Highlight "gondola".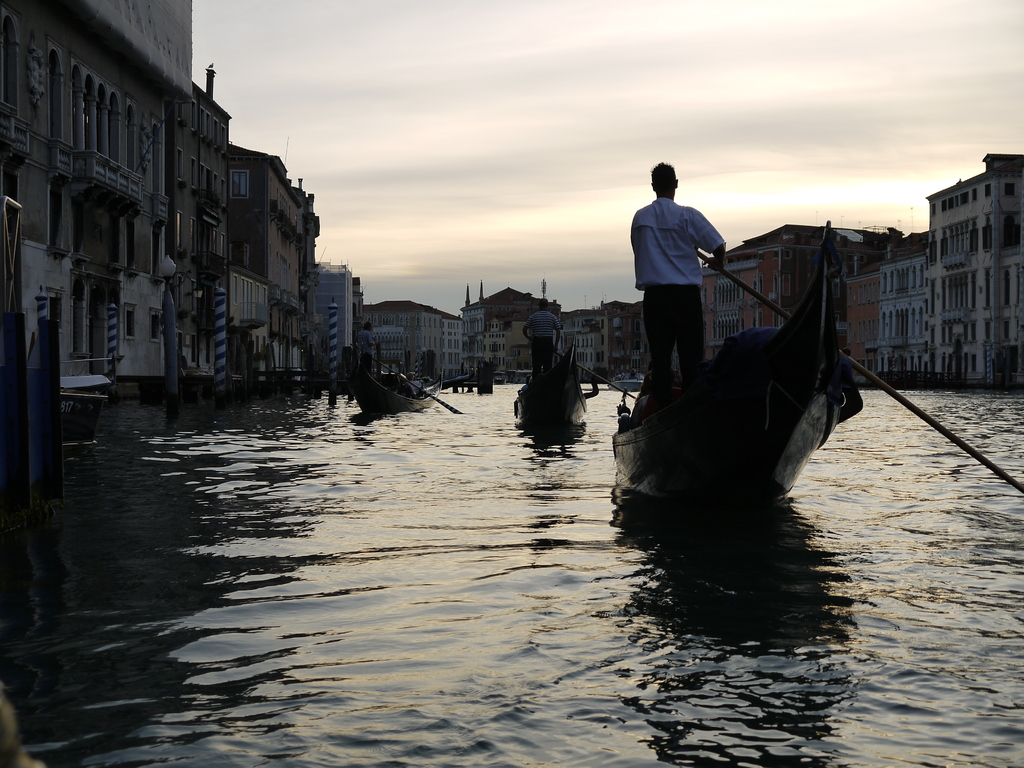
Highlighted region: (x1=606, y1=216, x2=863, y2=532).
